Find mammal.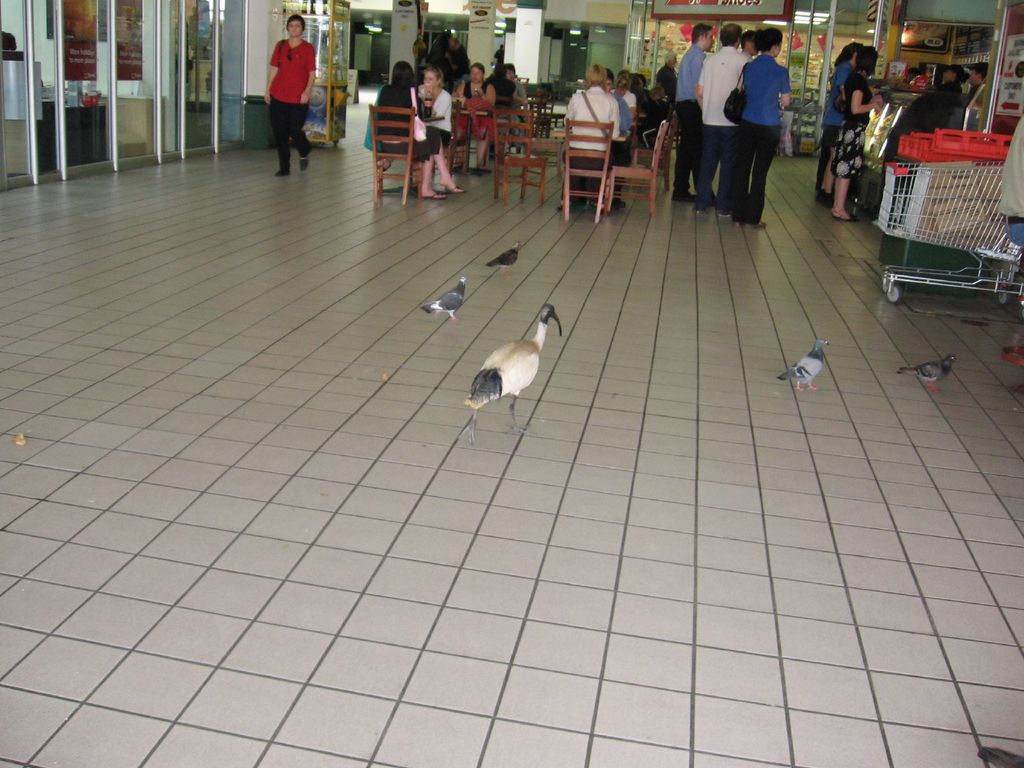
select_region(735, 29, 789, 228).
